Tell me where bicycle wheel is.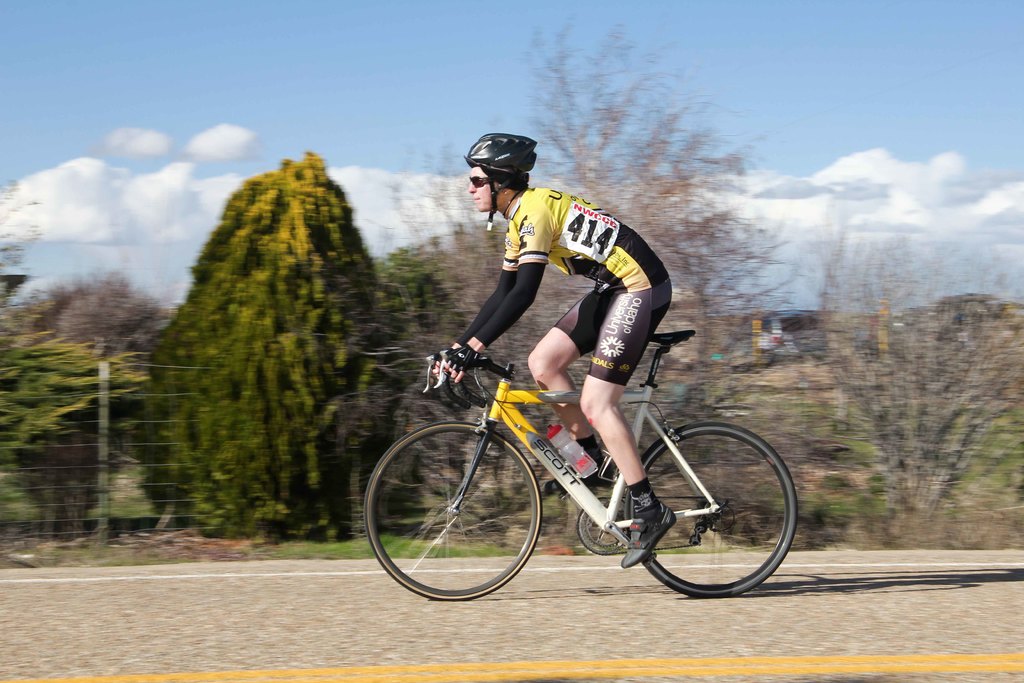
bicycle wheel is at 385:427:552:598.
